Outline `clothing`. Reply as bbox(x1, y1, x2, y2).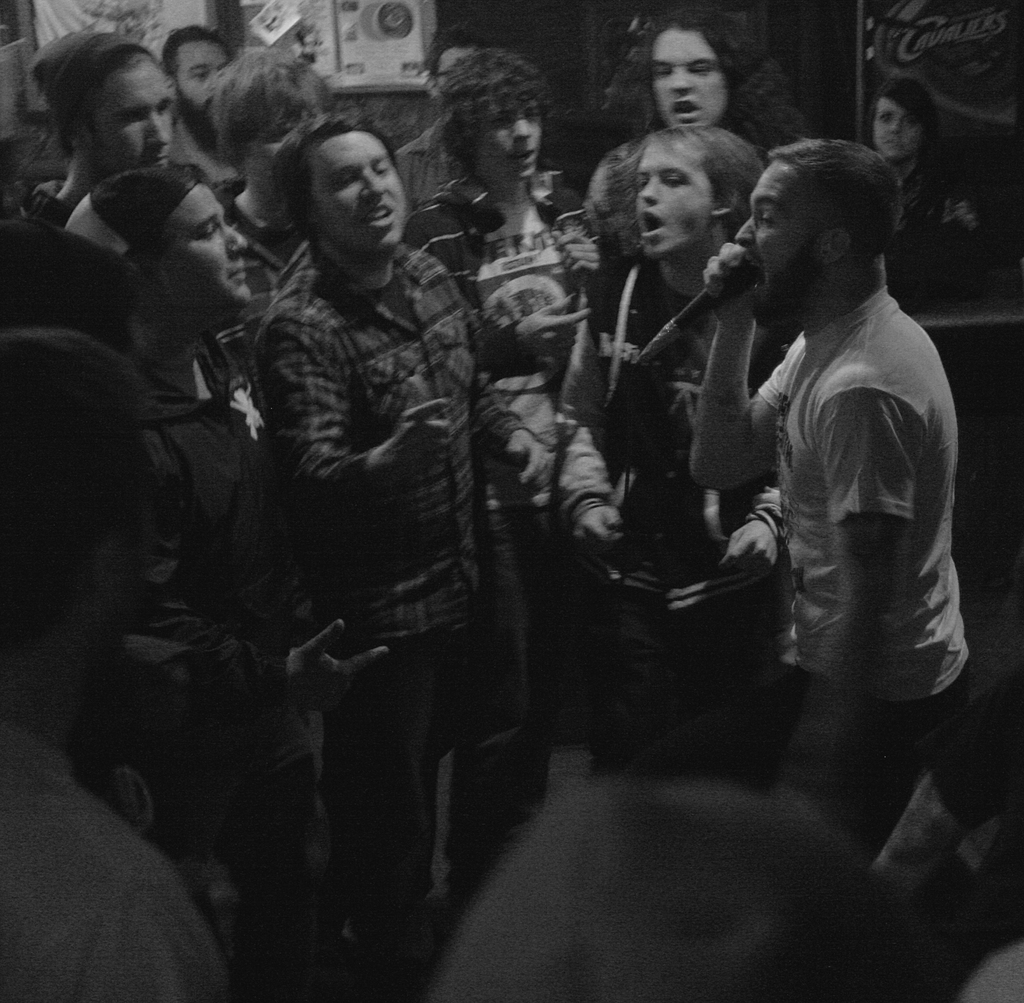
bbox(439, 186, 579, 606).
